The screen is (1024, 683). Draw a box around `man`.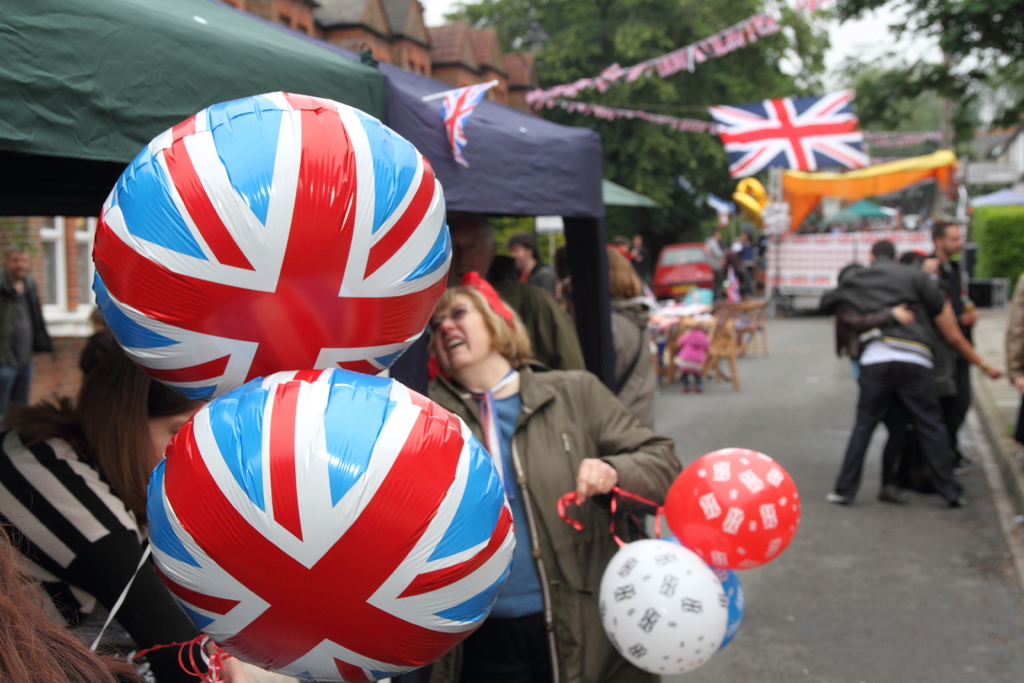
{"x1": 0, "y1": 243, "x2": 57, "y2": 407}.
